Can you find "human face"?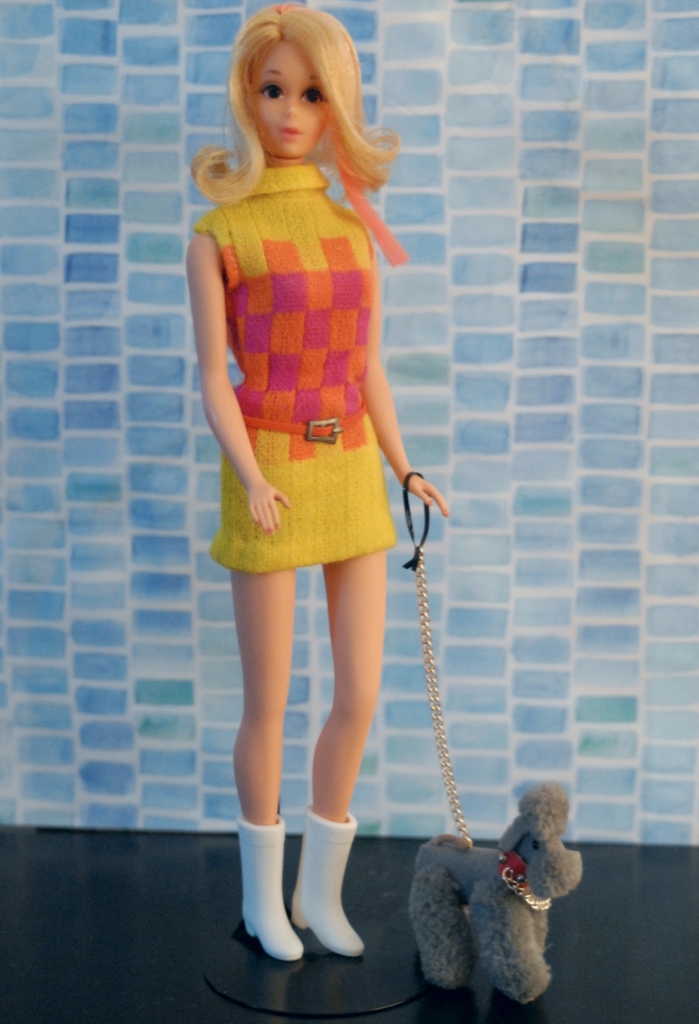
Yes, bounding box: Rect(247, 39, 330, 158).
